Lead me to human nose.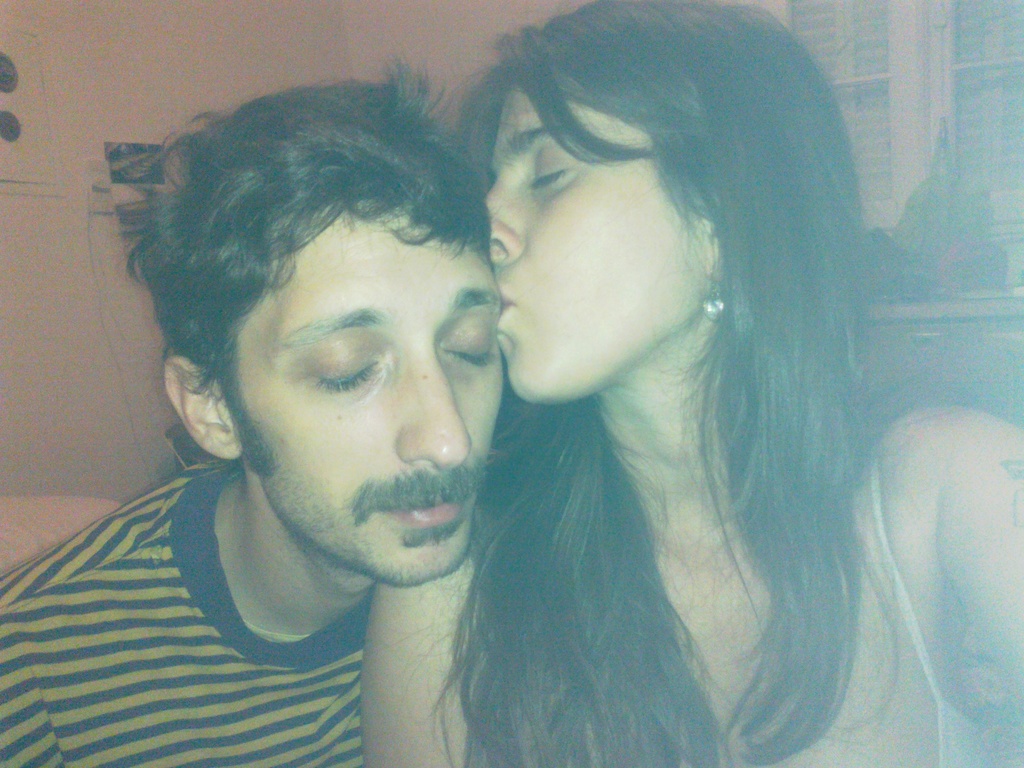
Lead to <region>483, 172, 529, 263</region>.
